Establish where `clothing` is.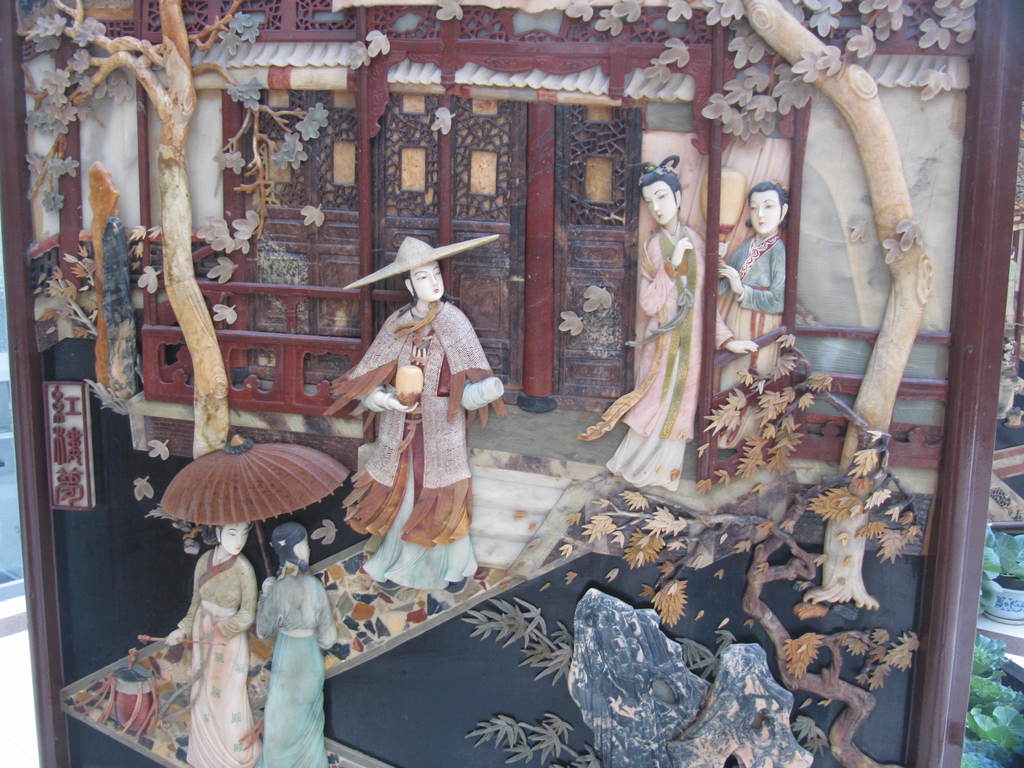
Established at box(719, 234, 784, 349).
